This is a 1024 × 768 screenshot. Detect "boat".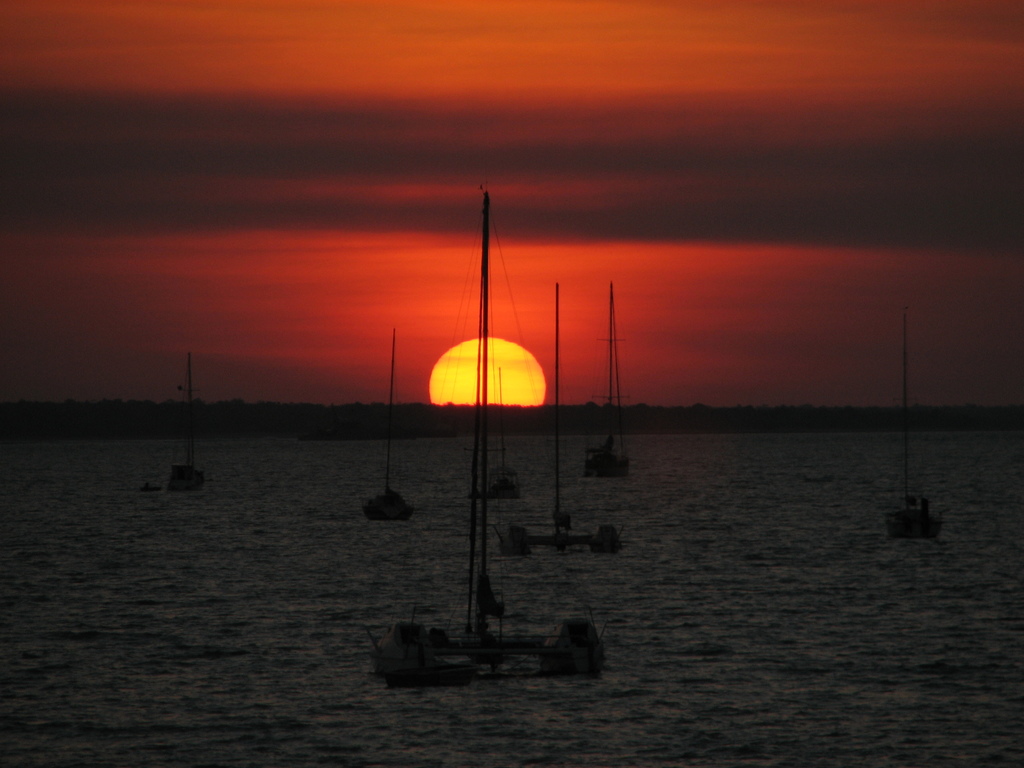
BBox(156, 343, 204, 500).
